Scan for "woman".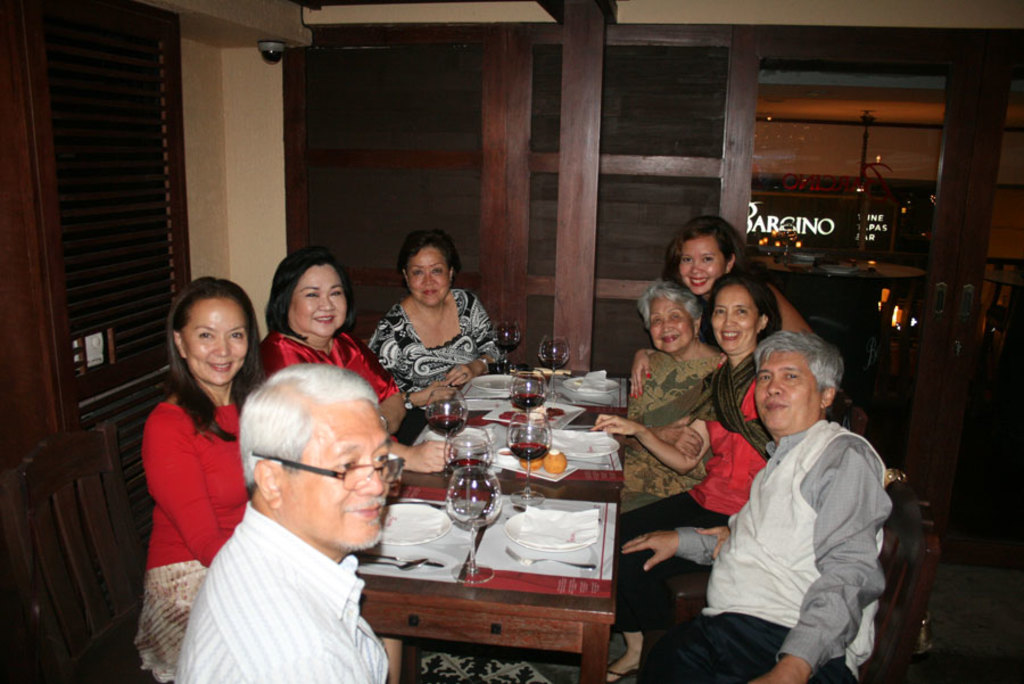
Scan result: l=586, t=264, r=806, b=683.
